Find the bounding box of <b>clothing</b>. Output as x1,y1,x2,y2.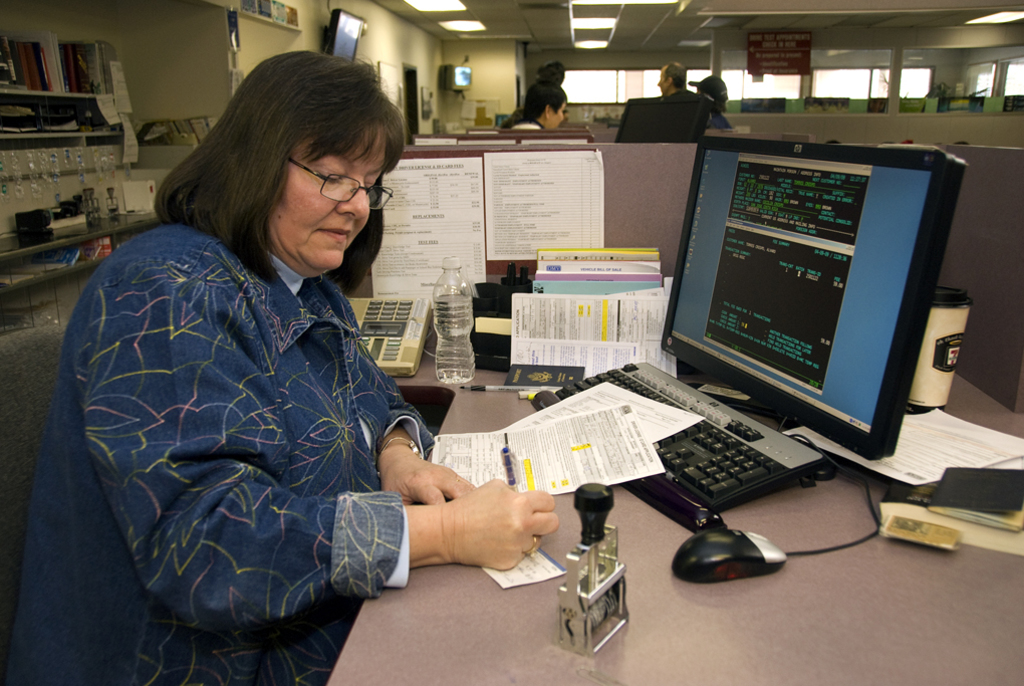
710,109,730,129.
